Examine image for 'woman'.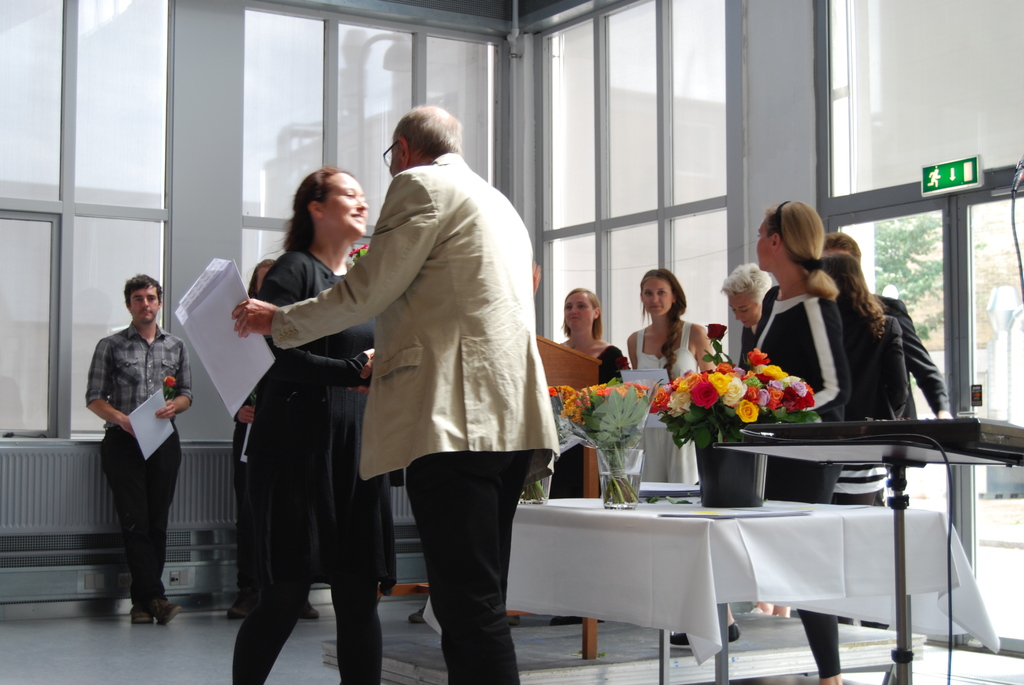
Examination result: rect(728, 196, 861, 684).
